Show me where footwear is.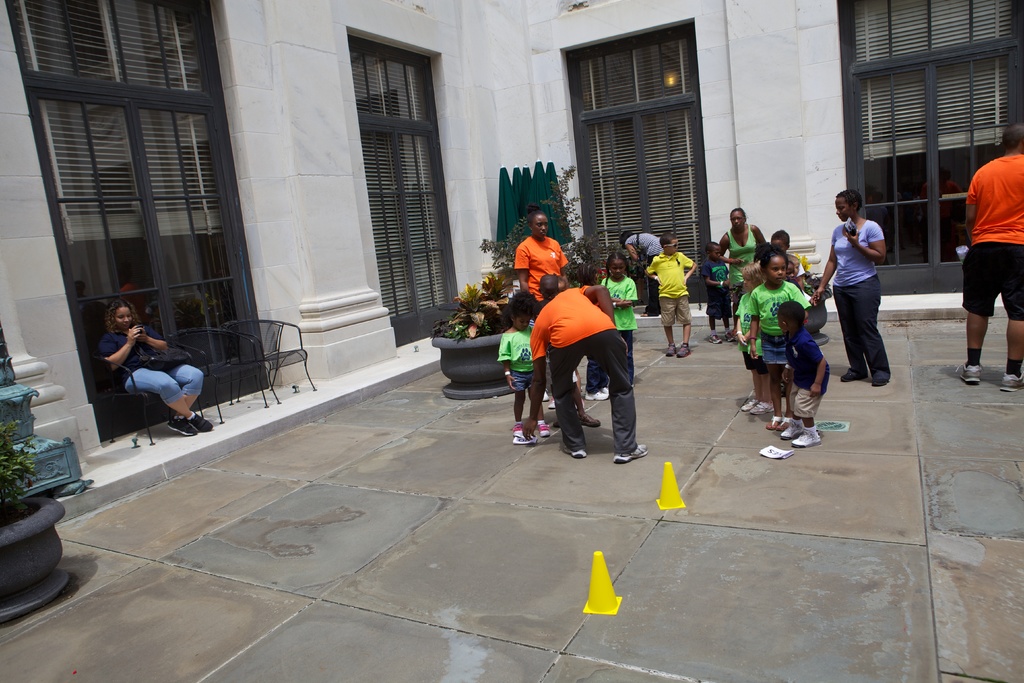
footwear is at x1=675 y1=341 x2=692 y2=359.
